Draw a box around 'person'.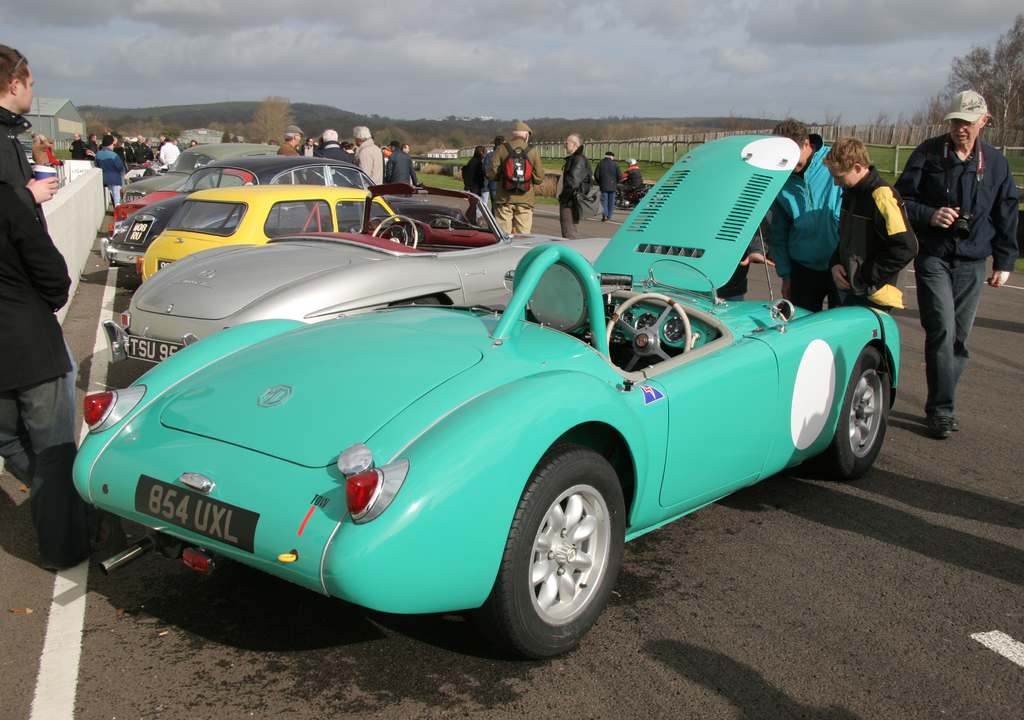
[623, 156, 649, 209].
